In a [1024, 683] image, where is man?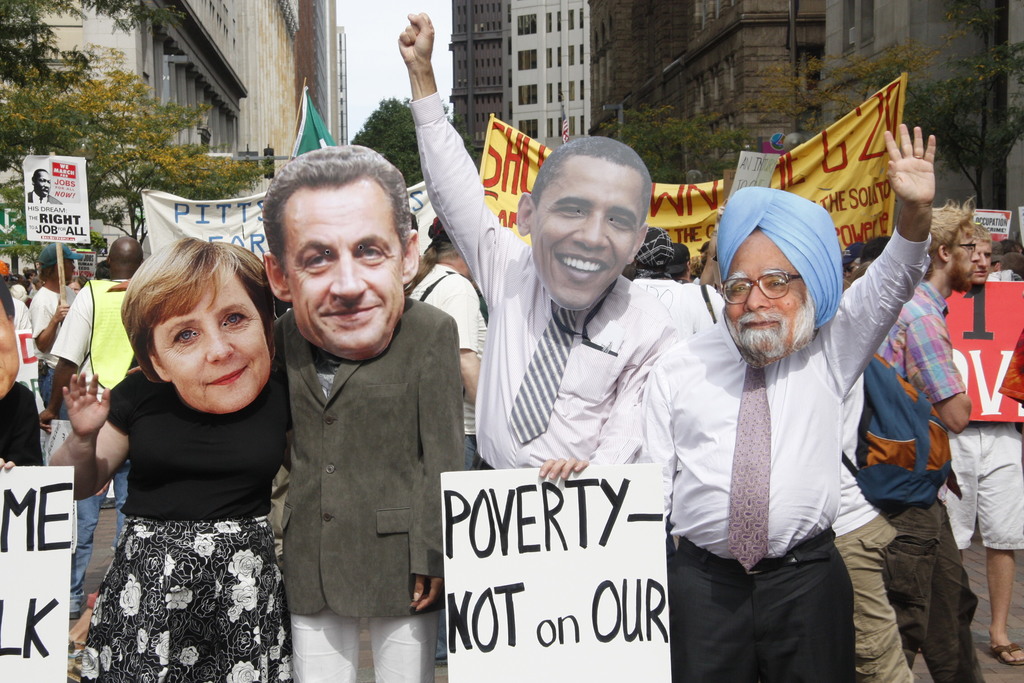
[388, 2, 692, 471].
